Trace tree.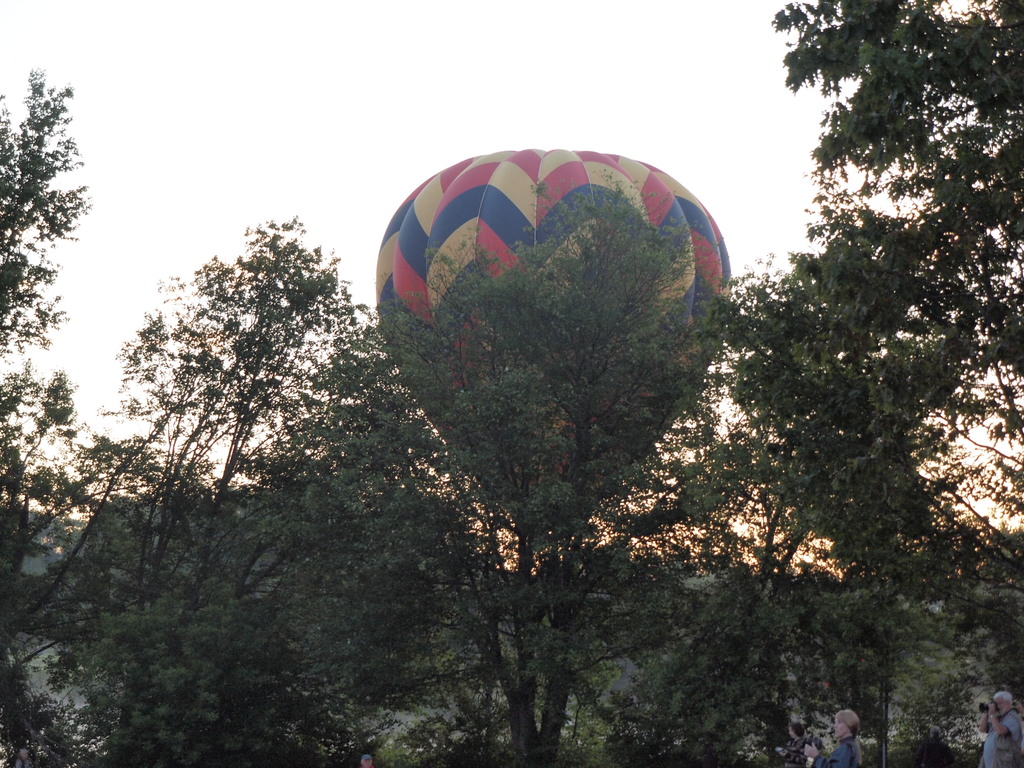
Traced to 768,0,1023,212.
